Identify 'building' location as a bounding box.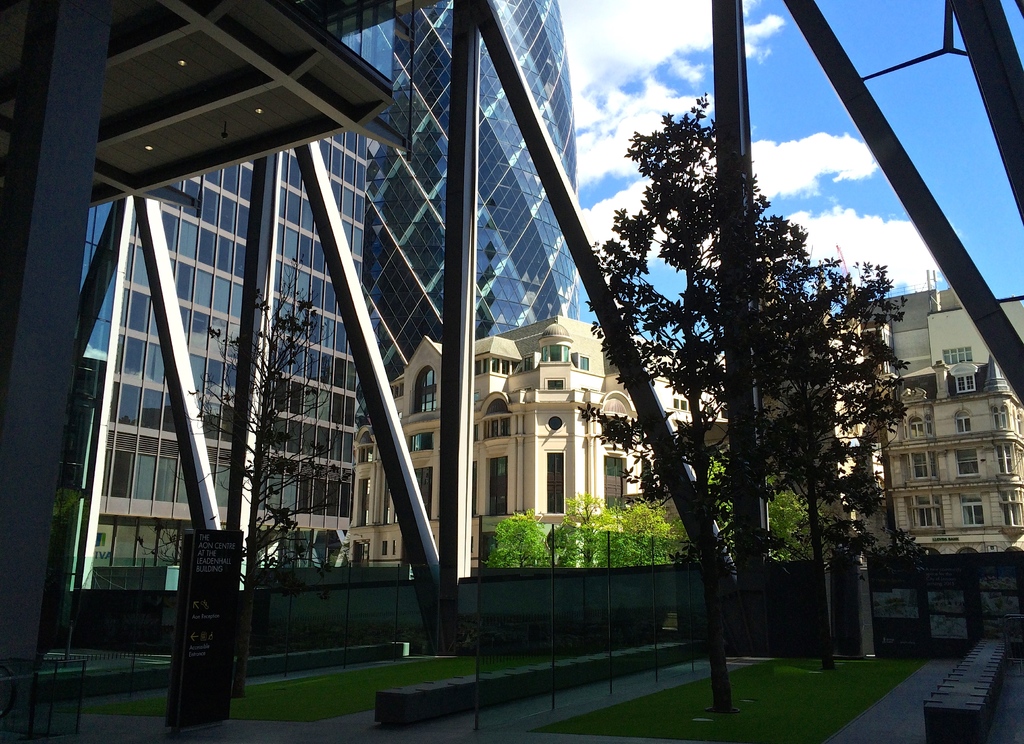
<region>862, 280, 1023, 557</region>.
